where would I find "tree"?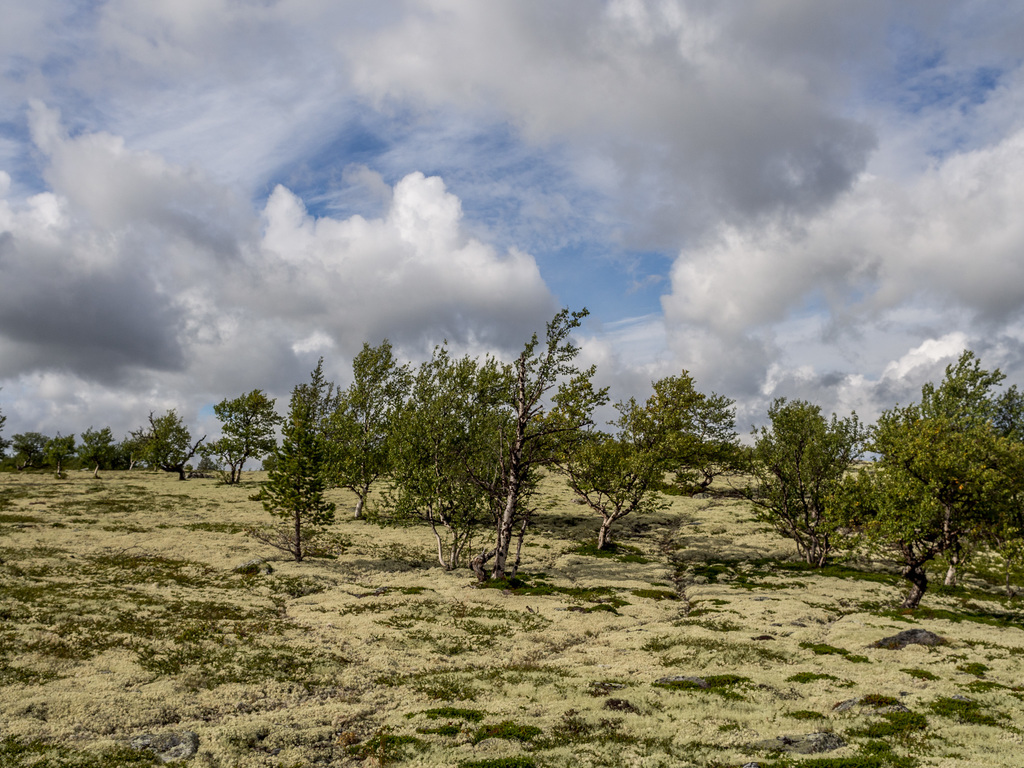
At box(887, 328, 1014, 611).
